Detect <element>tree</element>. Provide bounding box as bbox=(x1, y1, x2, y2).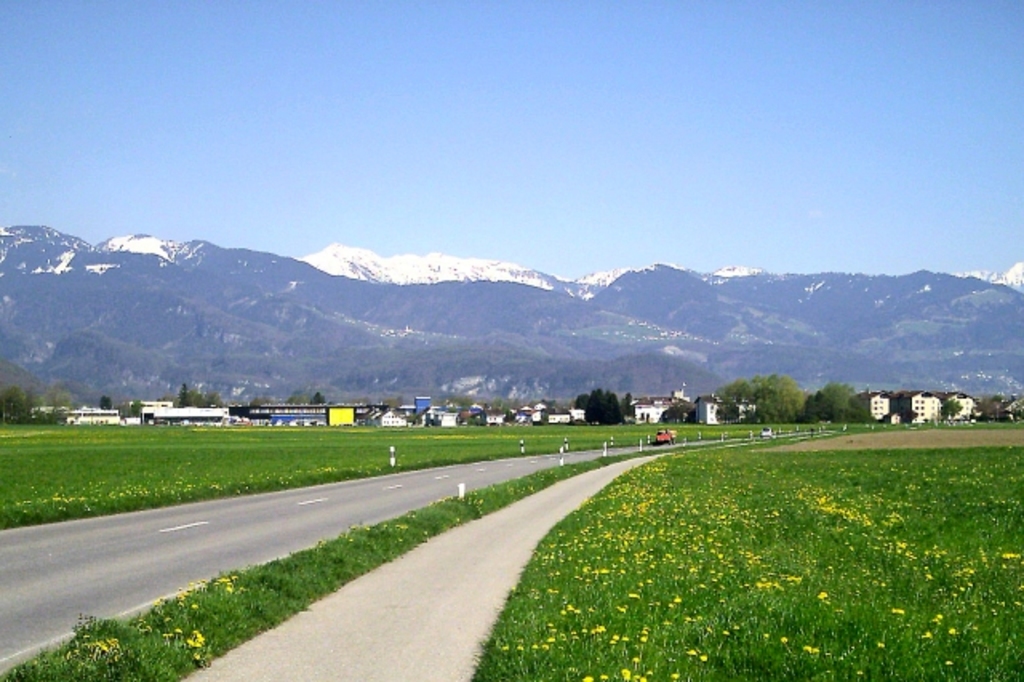
bbox=(978, 395, 1016, 424).
